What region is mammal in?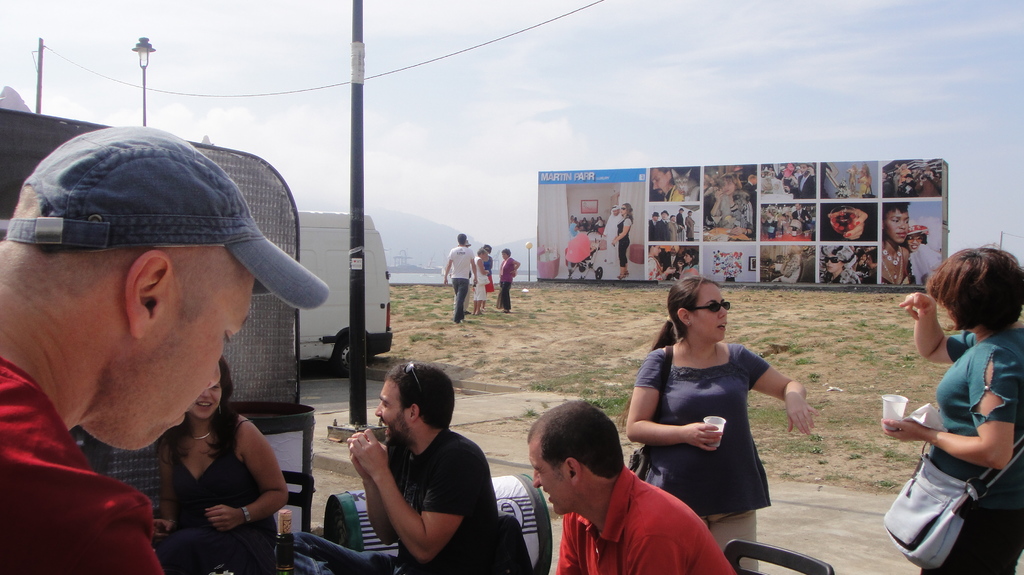
pyautogui.locateOnScreen(524, 398, 737, 574).
